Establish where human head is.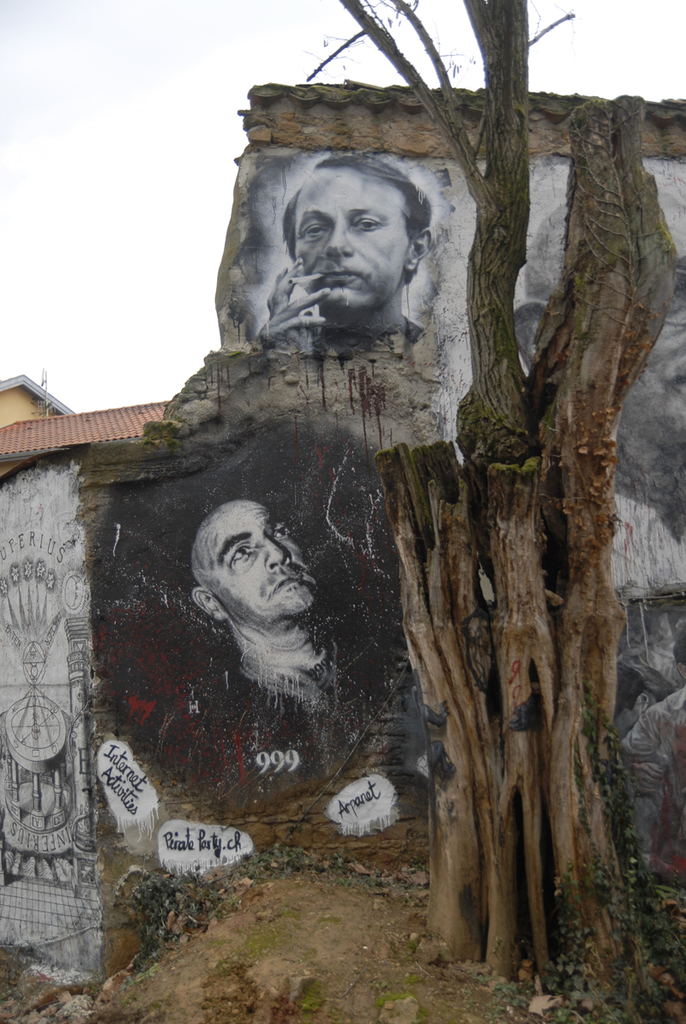
Established at x1=287 y1=155 x2=436 y2=312.
